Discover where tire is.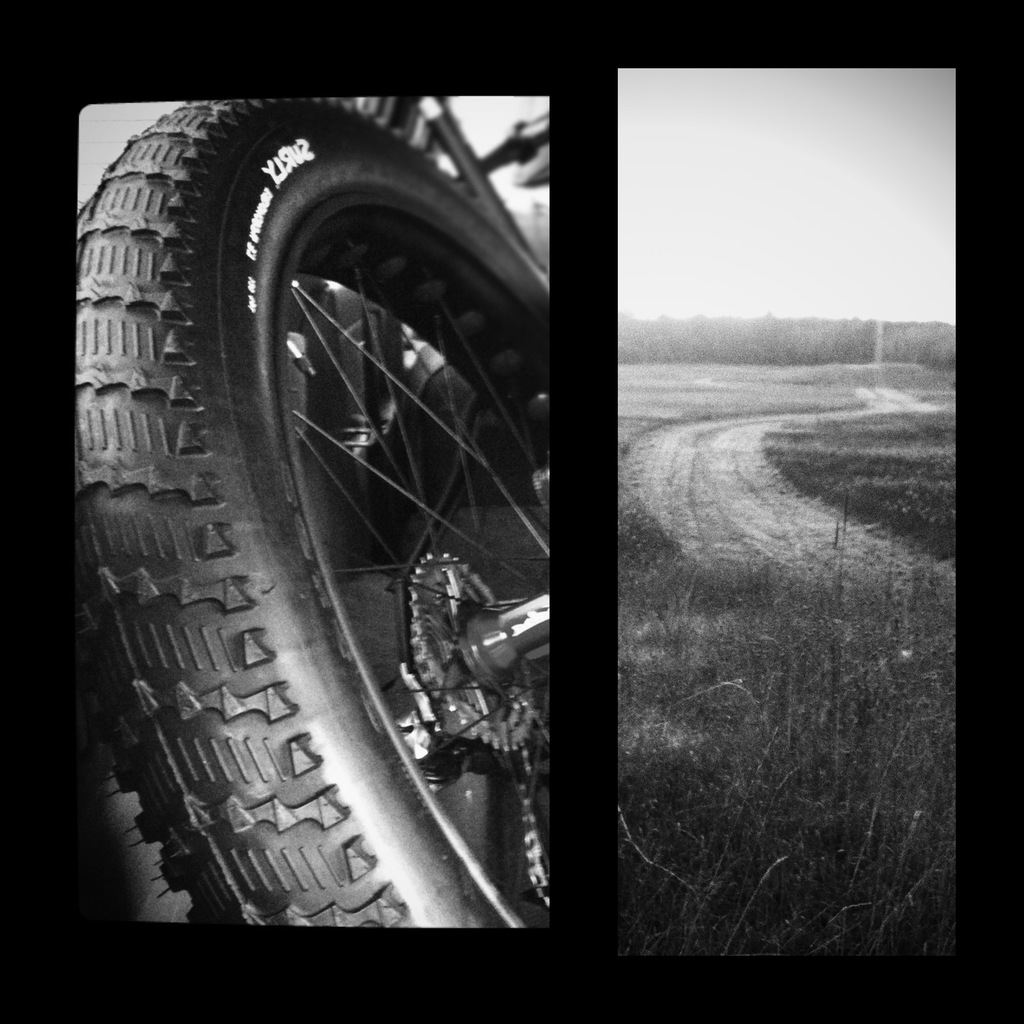
Discovered at <box>74,94,553,930</box>.
